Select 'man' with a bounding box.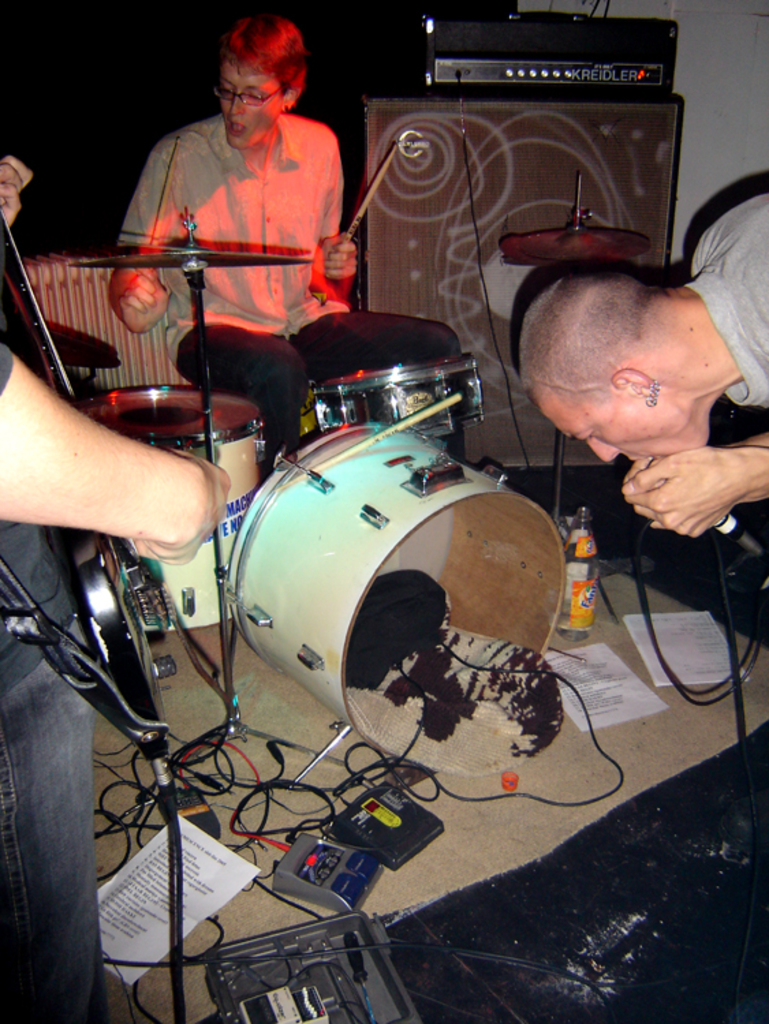
x1=89, y1=31, x2=391, y2=401.
